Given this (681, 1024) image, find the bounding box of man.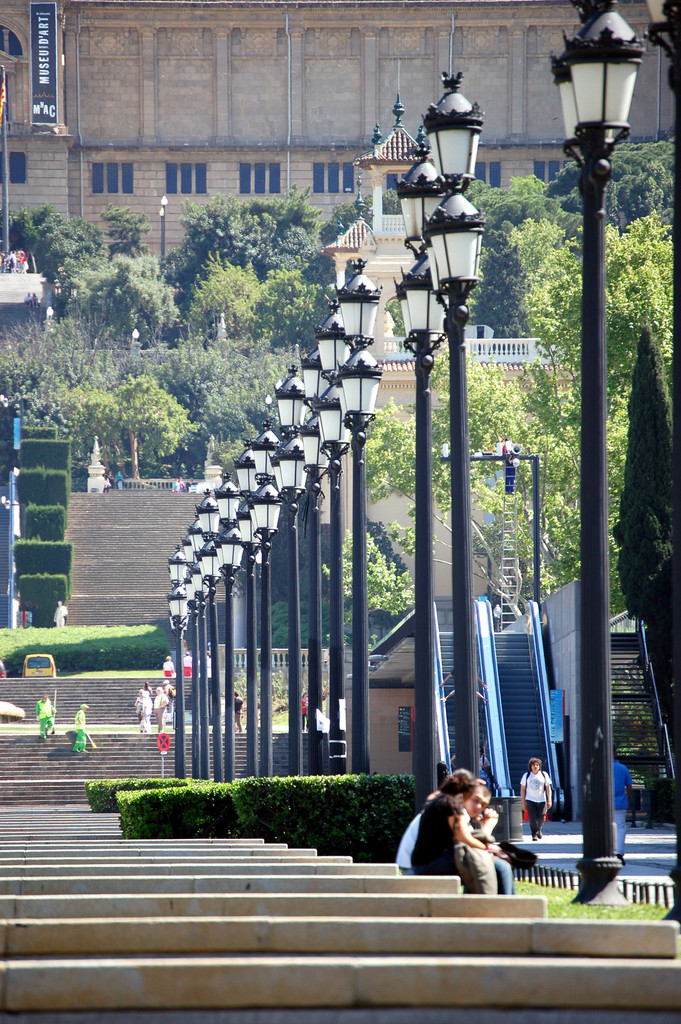
(387, 789, 528, 904).
